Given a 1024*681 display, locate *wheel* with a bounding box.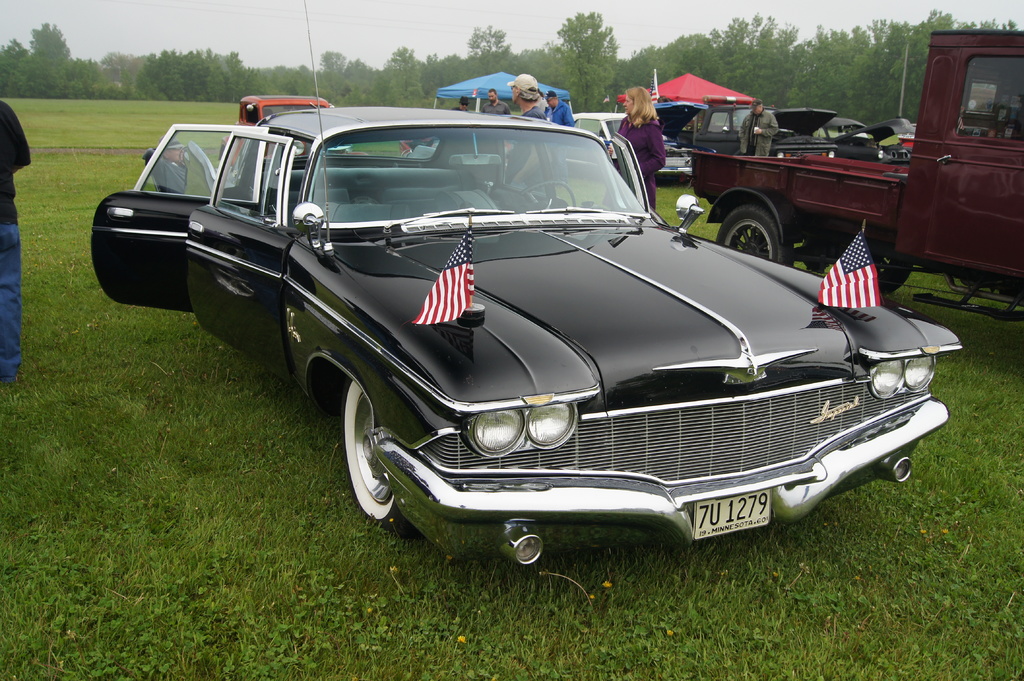
Located: left=714, top=205, right=794, bottom=268.
